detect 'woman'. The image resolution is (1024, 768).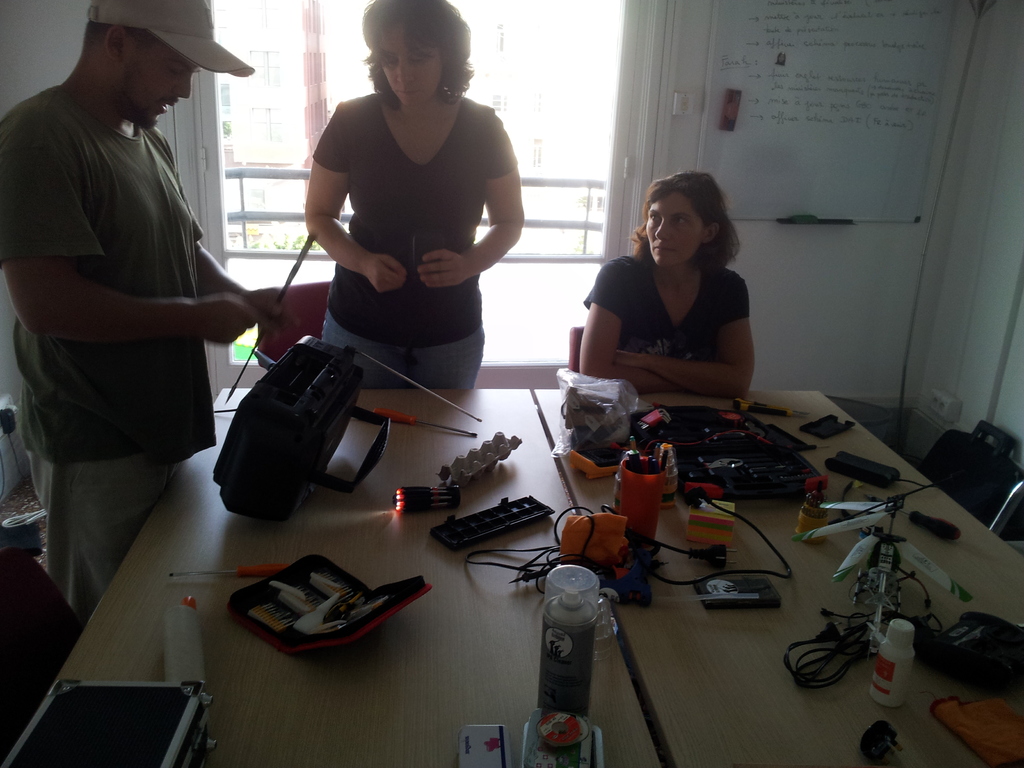
select_region(578, 170, 758, 399).
